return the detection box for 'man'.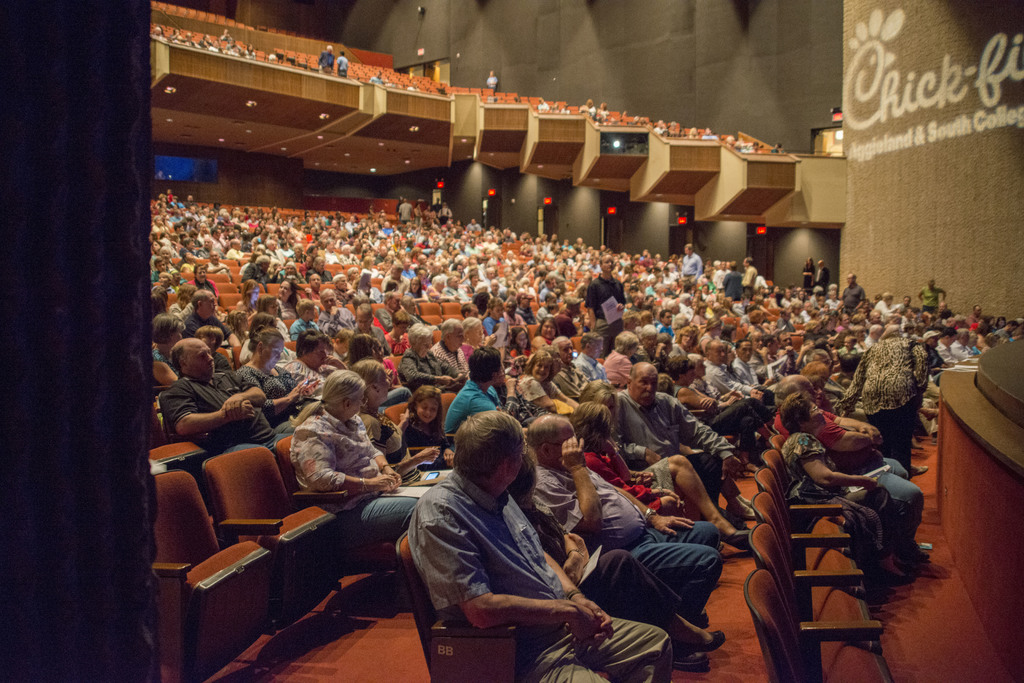
BBox(661, 311, 674, 336).
